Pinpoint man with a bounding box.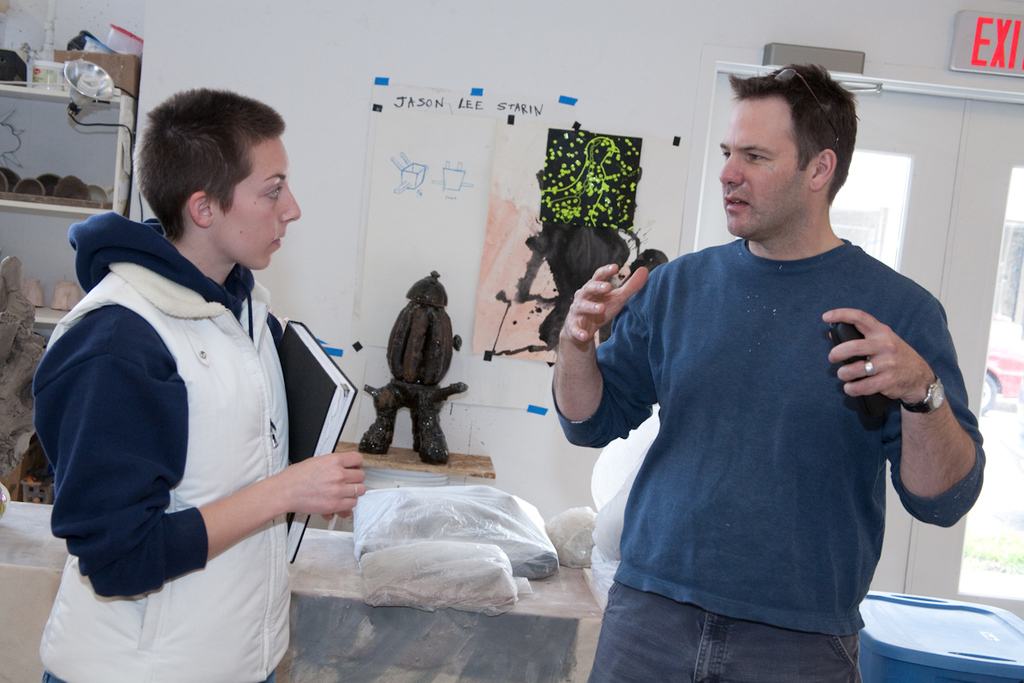
crop(547, 62, 987, 682).
